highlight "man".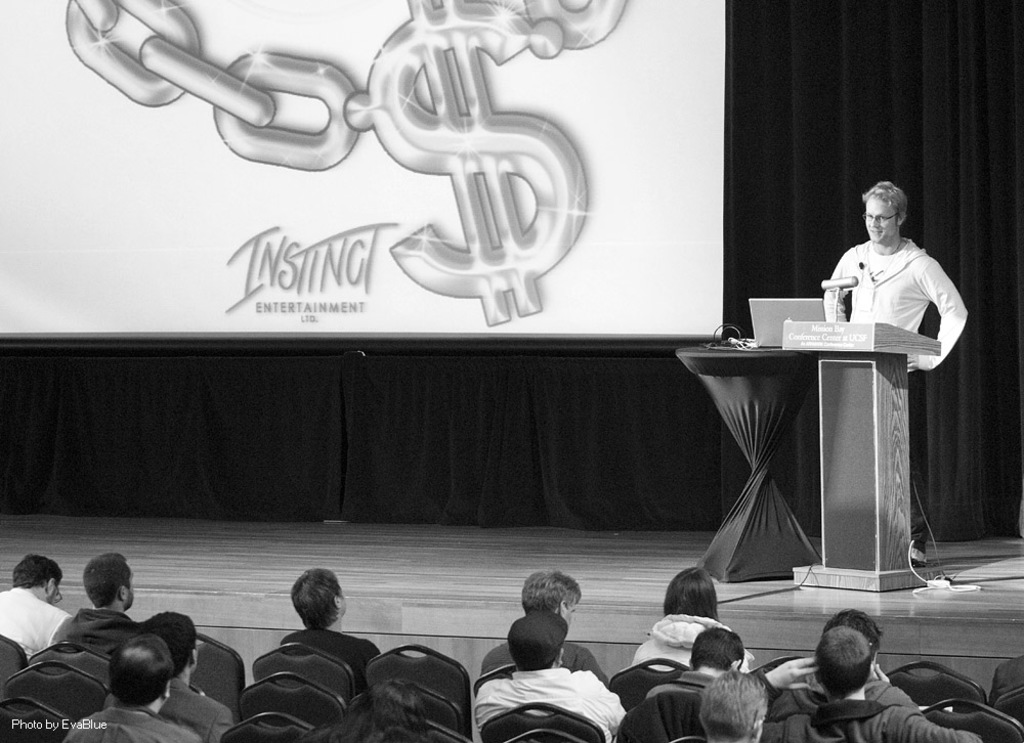
Highlighted region: 274 564 384 701.
